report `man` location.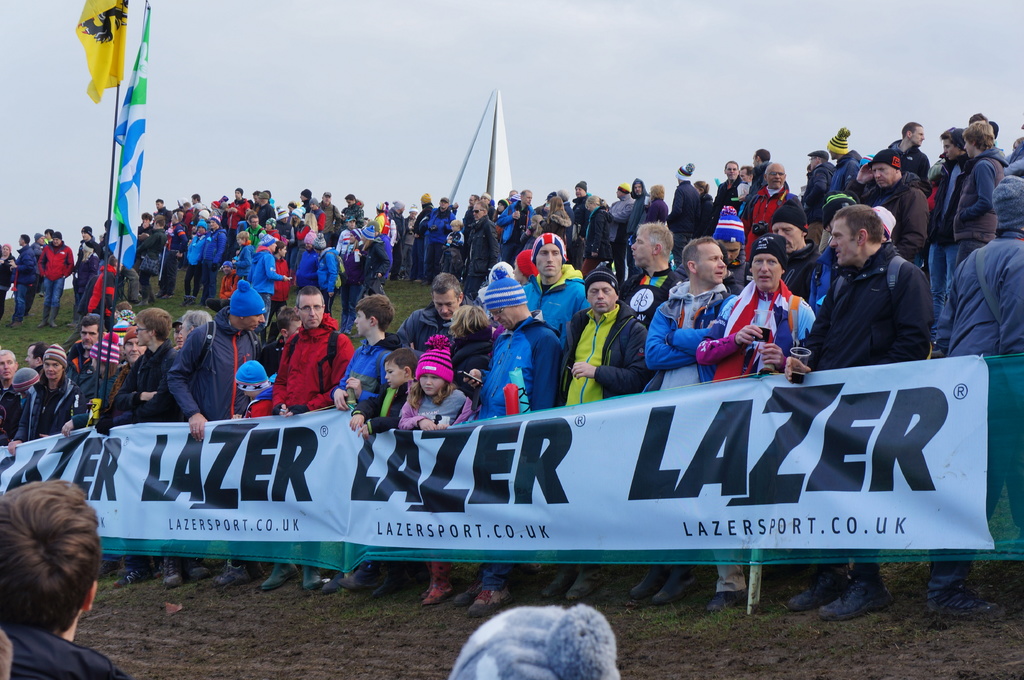
Report: detection(460, 273, 564, 614).
